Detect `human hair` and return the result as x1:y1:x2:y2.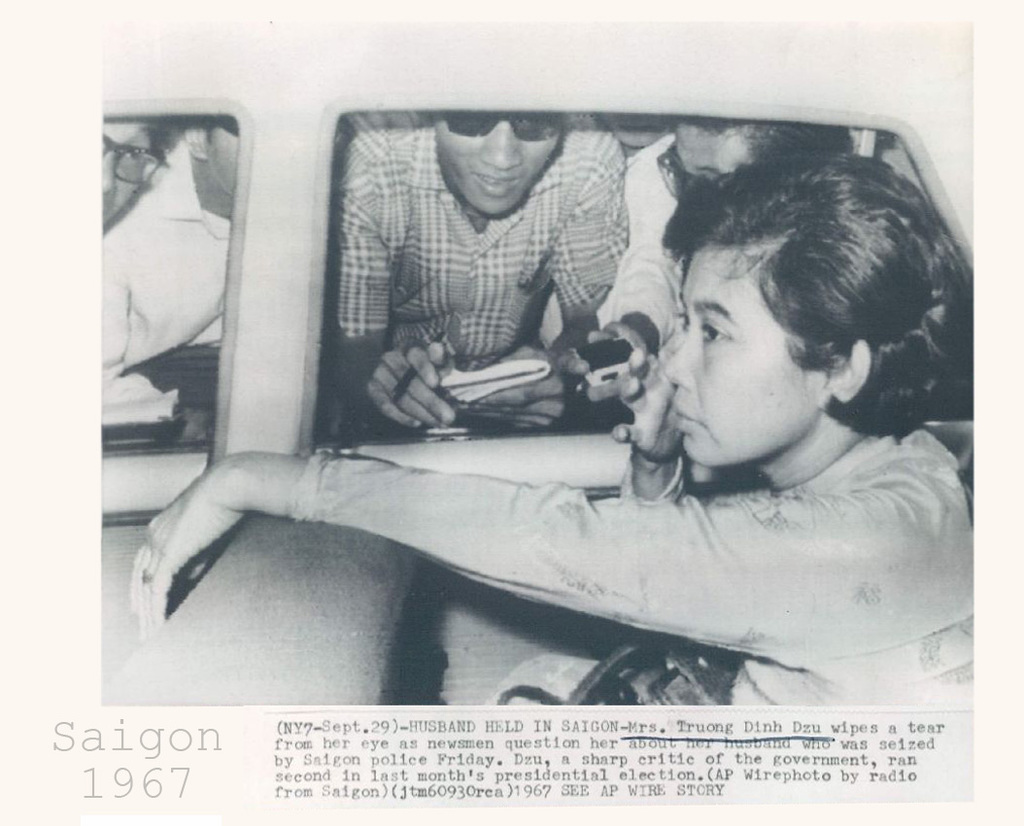
668:137:943:442.
